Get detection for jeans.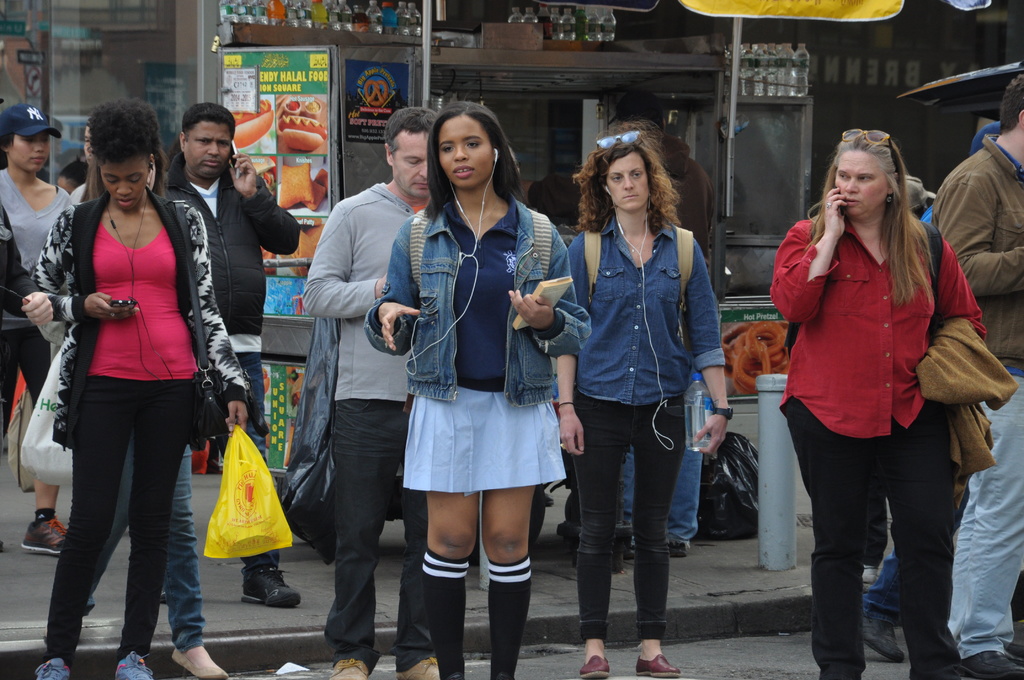
Detection: 625,371,708,541.
